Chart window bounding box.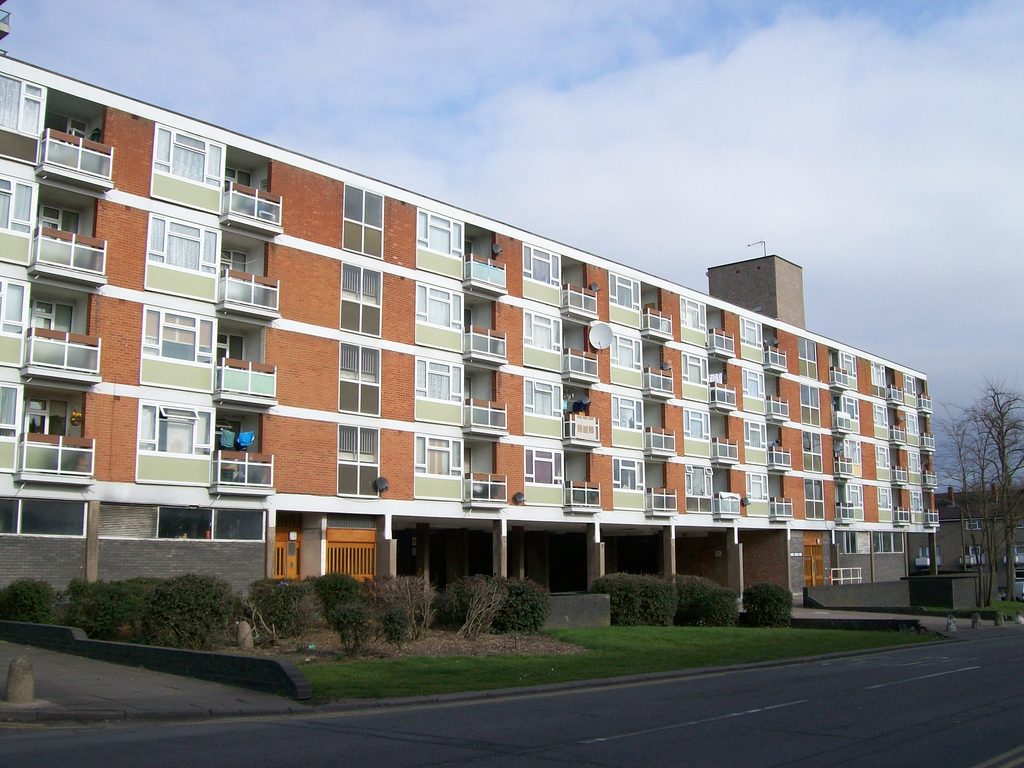
Charted: [526, 442, 571, 513].
